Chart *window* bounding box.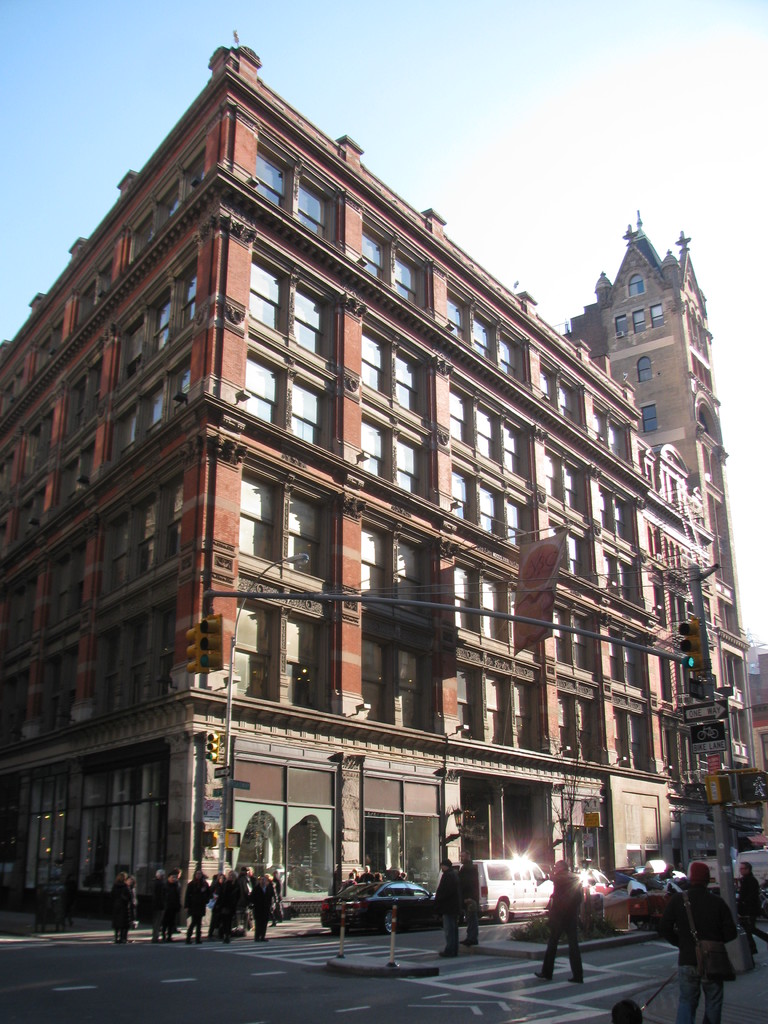
Charted: <box>634,719,644,767</box>.
